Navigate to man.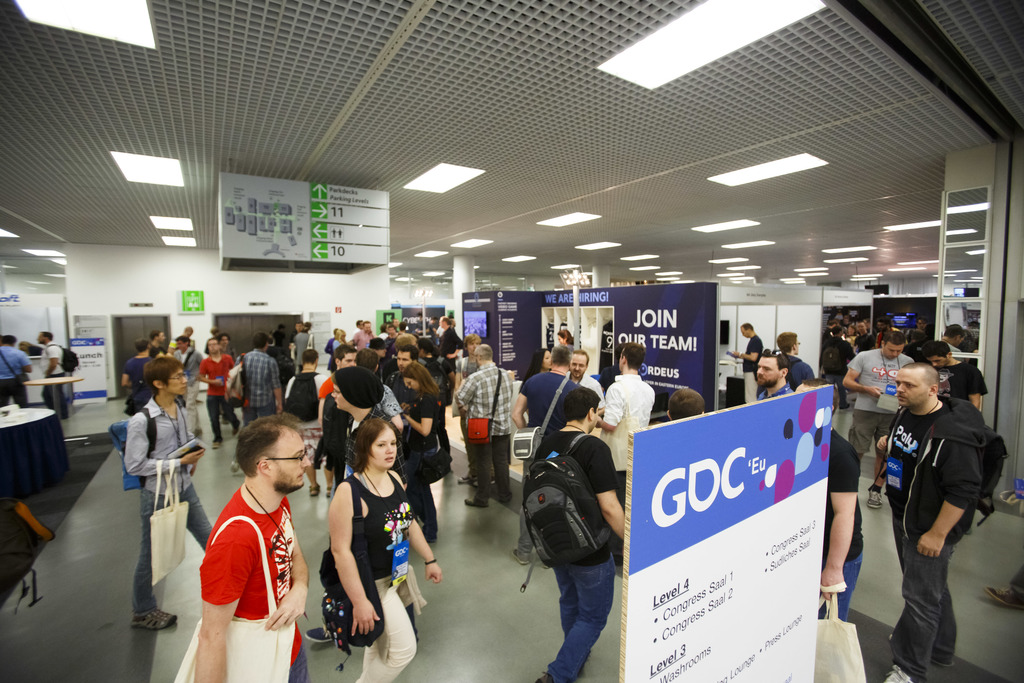
Navigation target: Rect(534, 391, 625, 682).
